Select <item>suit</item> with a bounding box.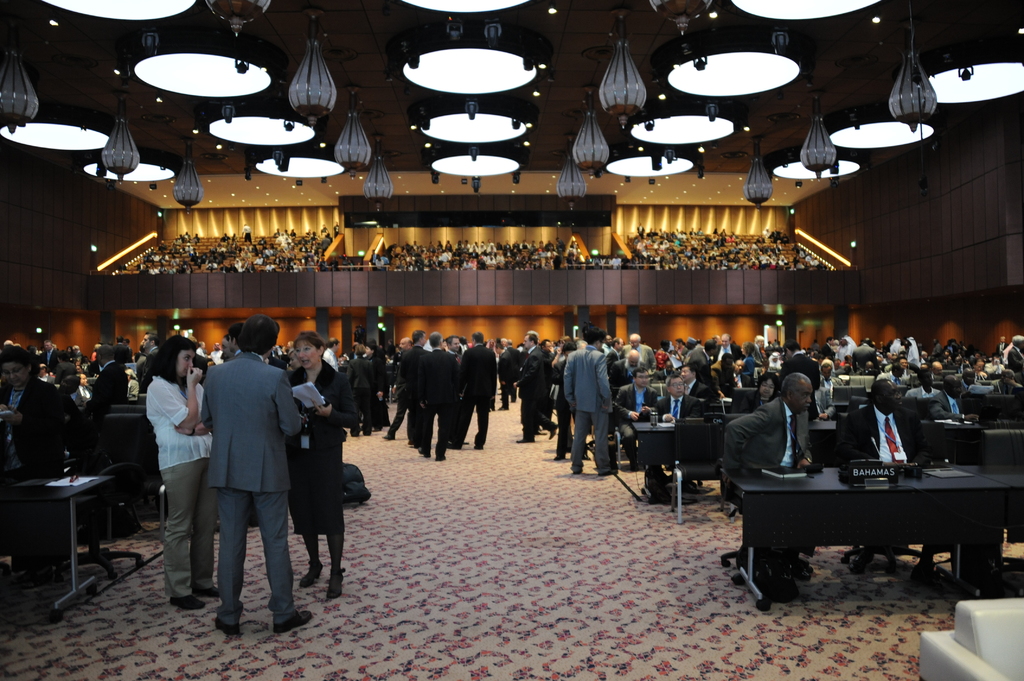
{"x1": 781, "y1": 349, "x2": 824, "y2": 419}.
